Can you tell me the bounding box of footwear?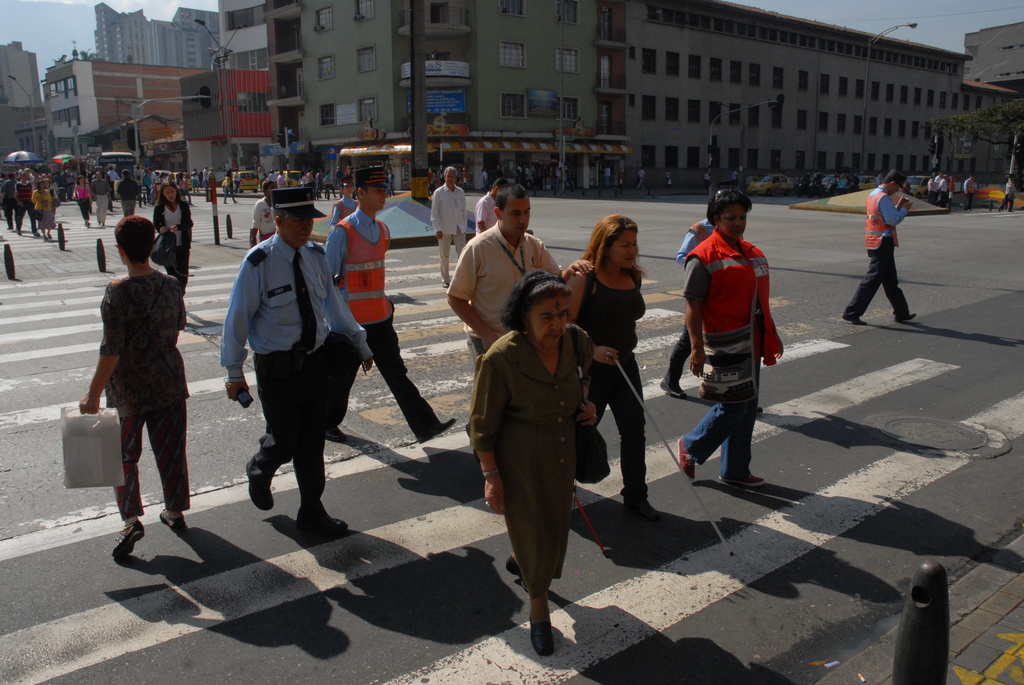
[left=893, top=307, right=919, bottom=323].
